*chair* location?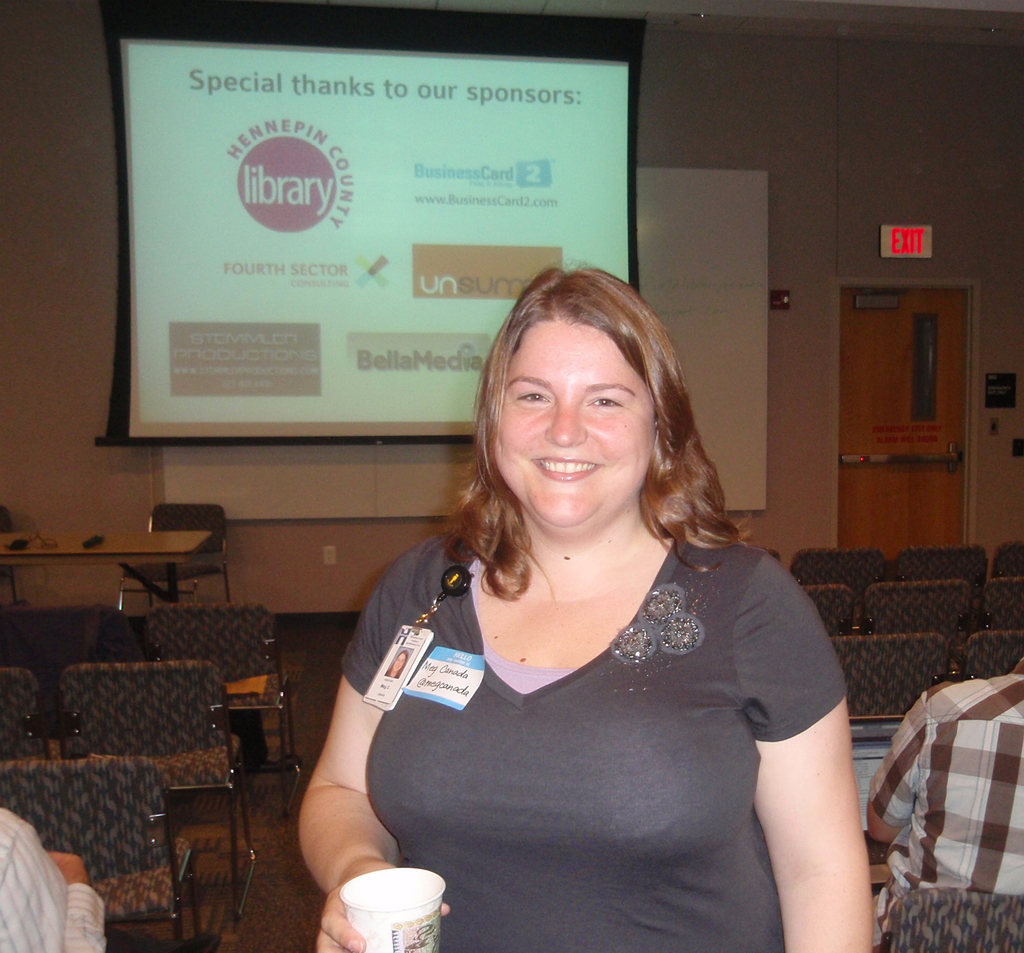
0, 757, 226, 952
